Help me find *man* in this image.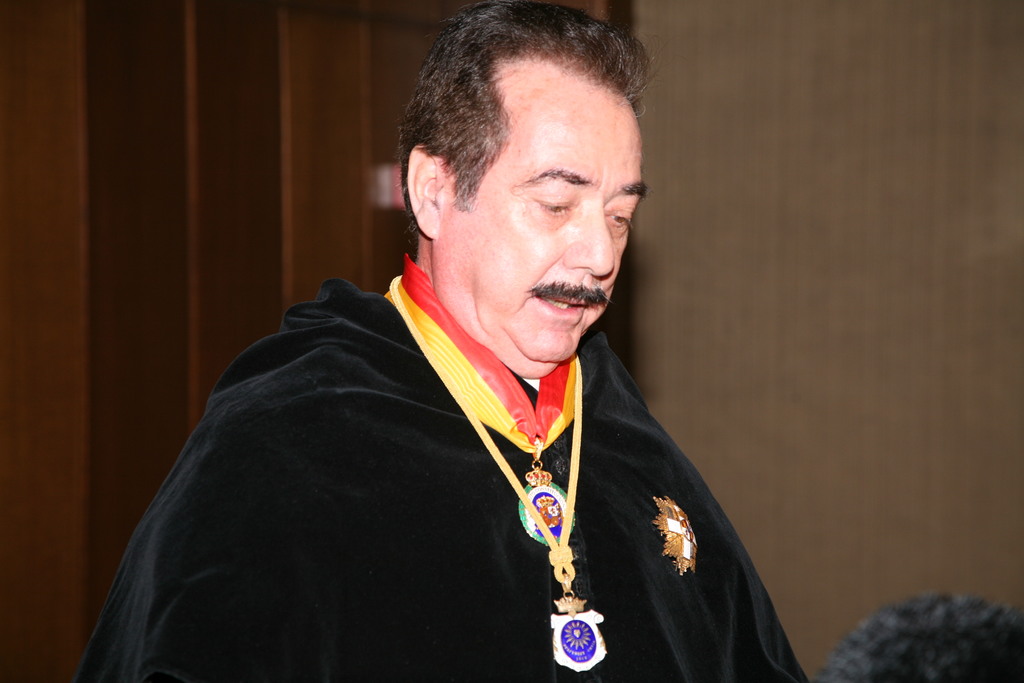
Found it: rect(94, 38, 804, 666).
